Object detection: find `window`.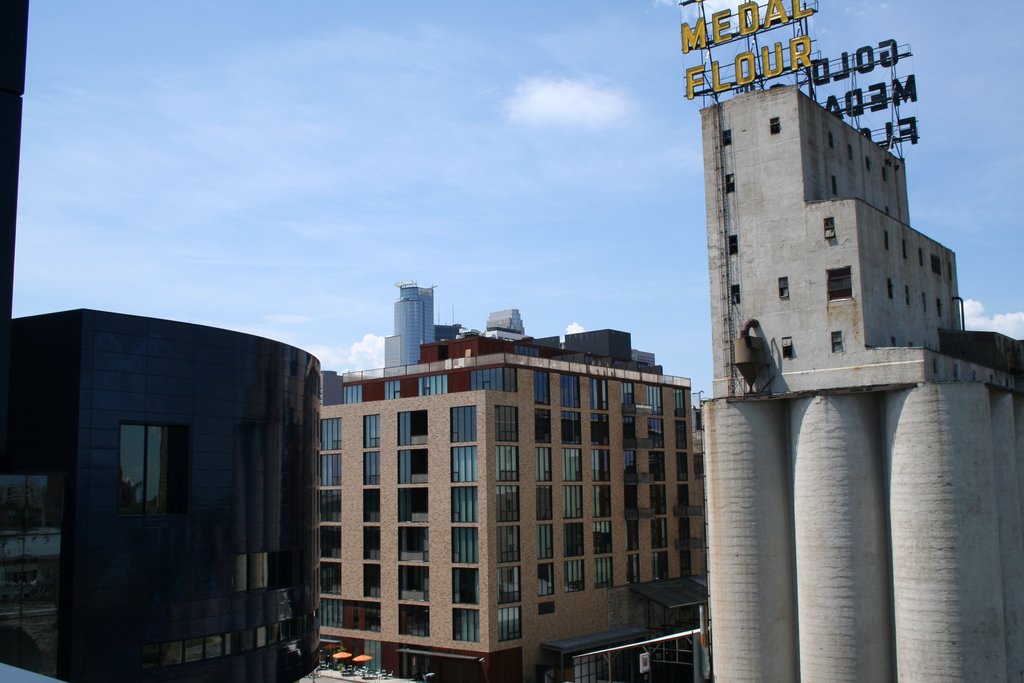
bbox(495, 527, 521, 563).
